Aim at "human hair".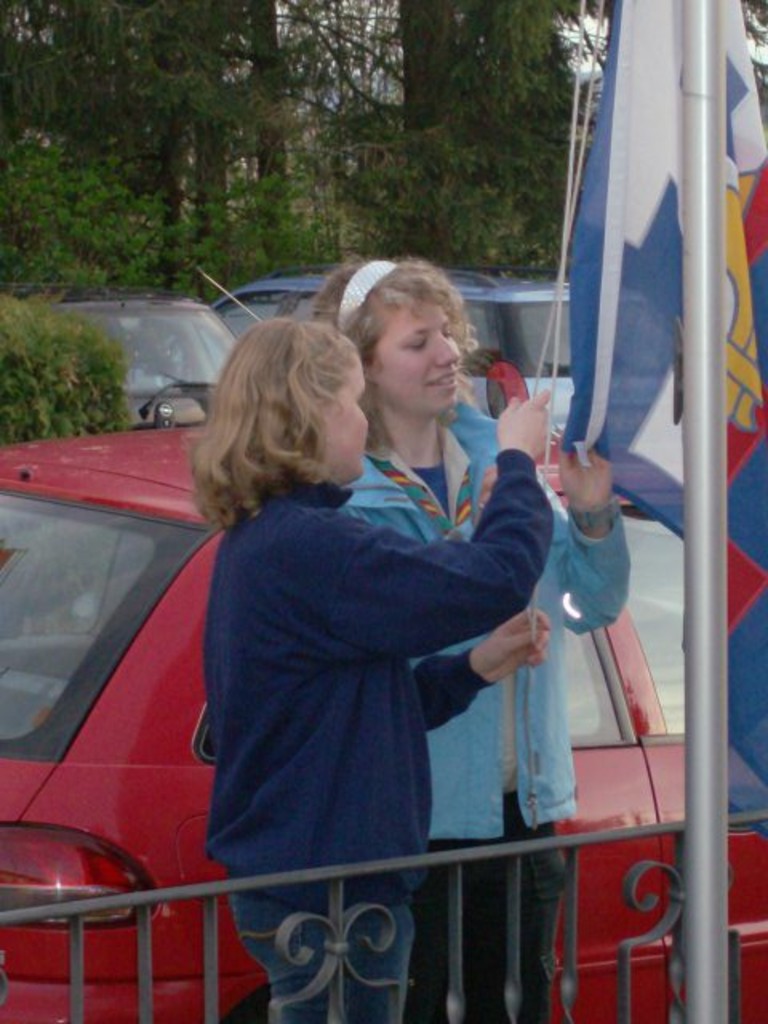
Aimed at (314,254,477,363).
